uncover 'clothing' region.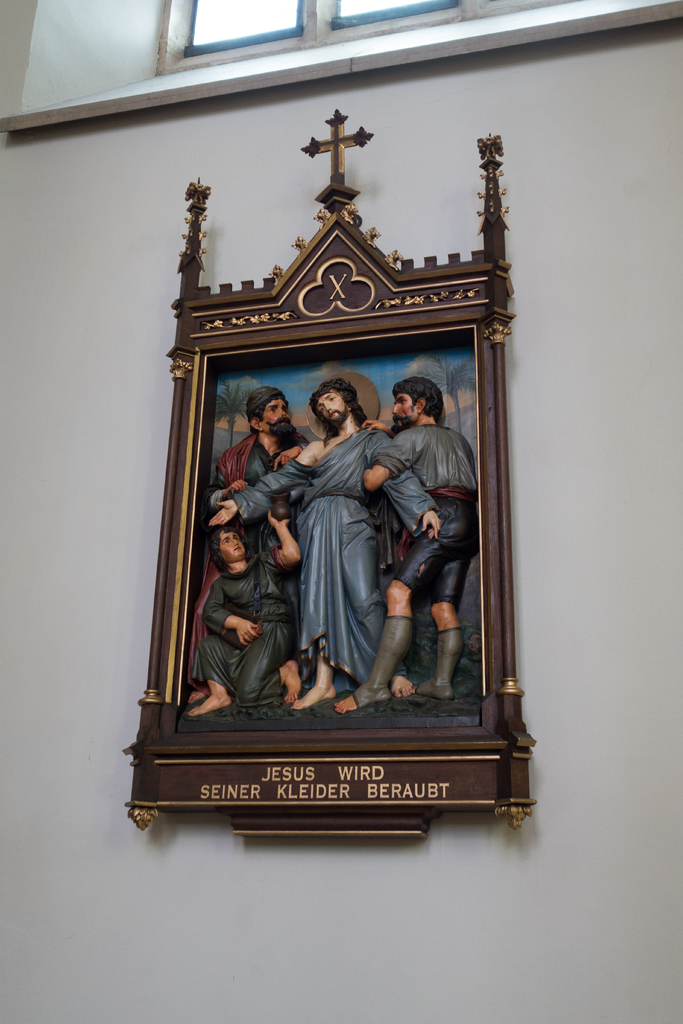
Uncovered: locate(365, 419, 488, 622).
